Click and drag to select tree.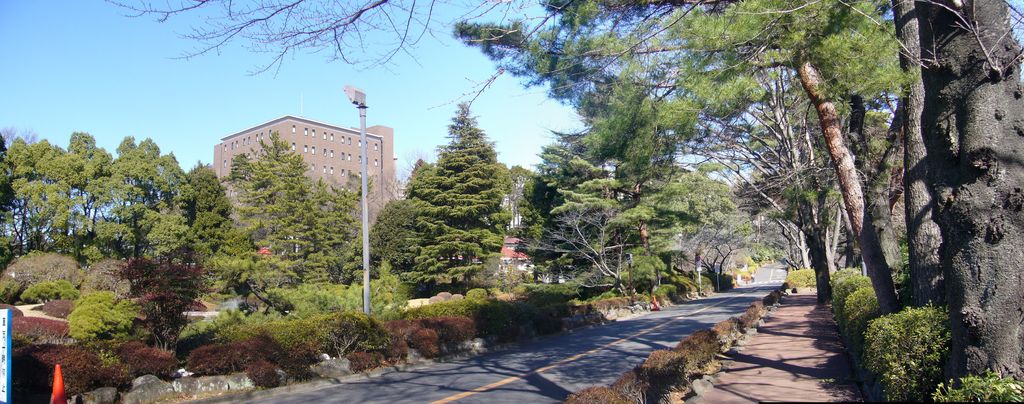
Selection: {"x1": 271, "y1": 176, "x2": 365, "y2": 277}.
